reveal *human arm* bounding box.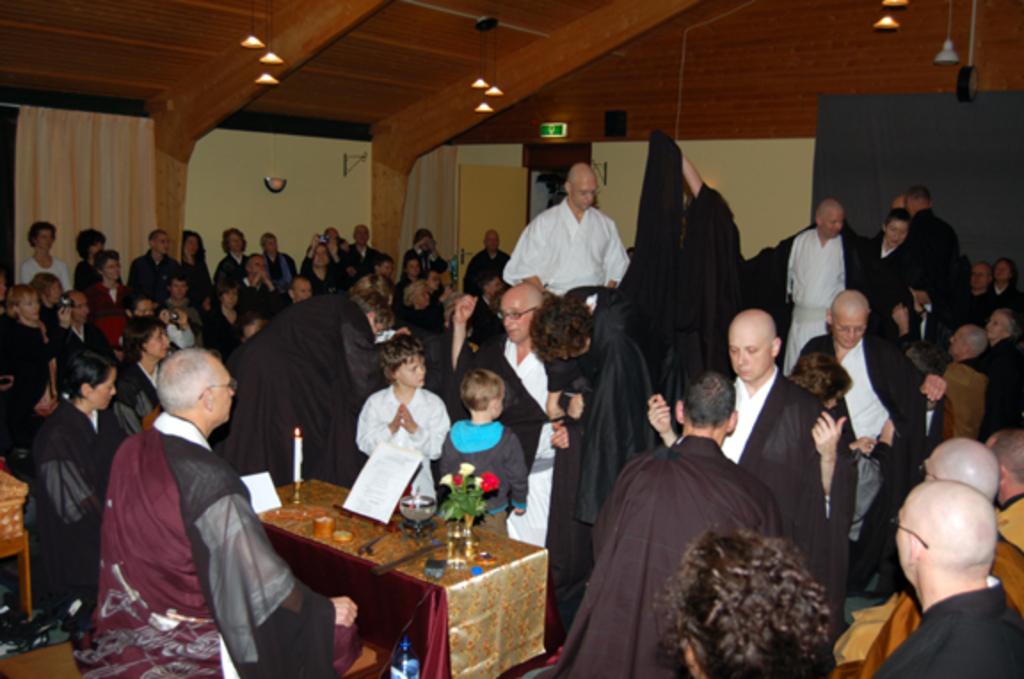
Revealed: box=[645, 396, 679, 448].
